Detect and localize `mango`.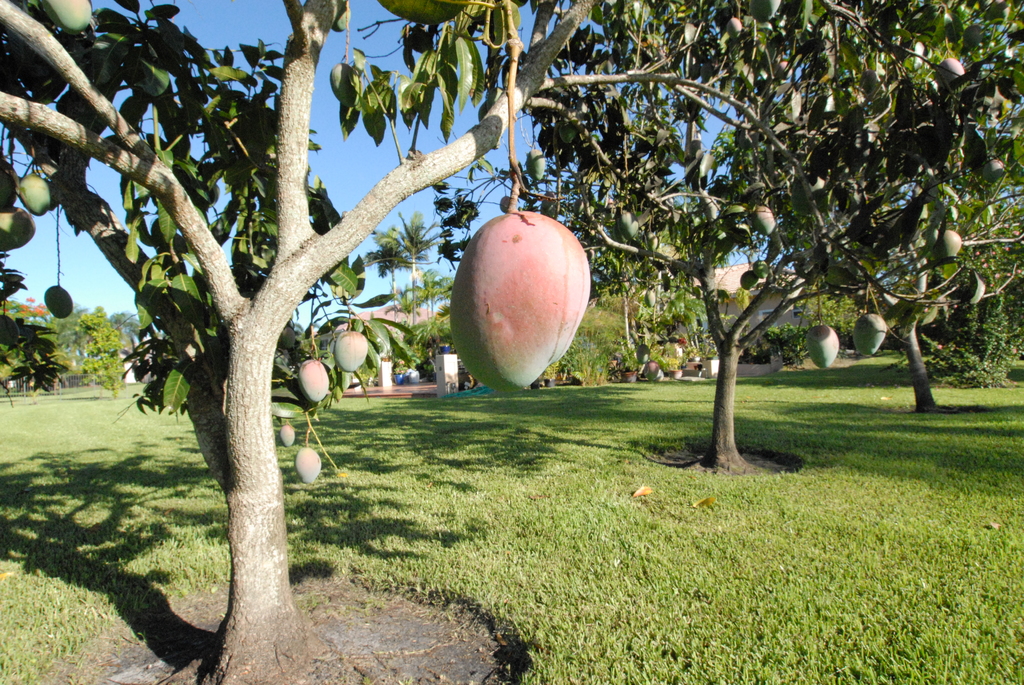
Localized at (42,0,88,31).
